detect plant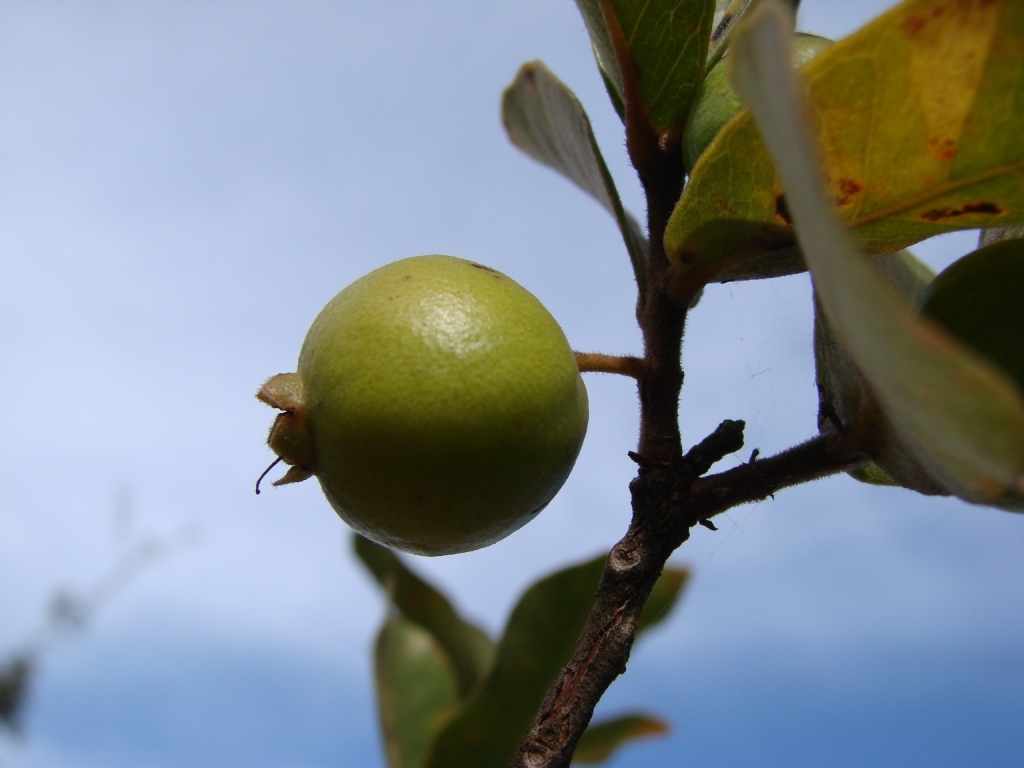
box=[207, 0, 1023, 767]
